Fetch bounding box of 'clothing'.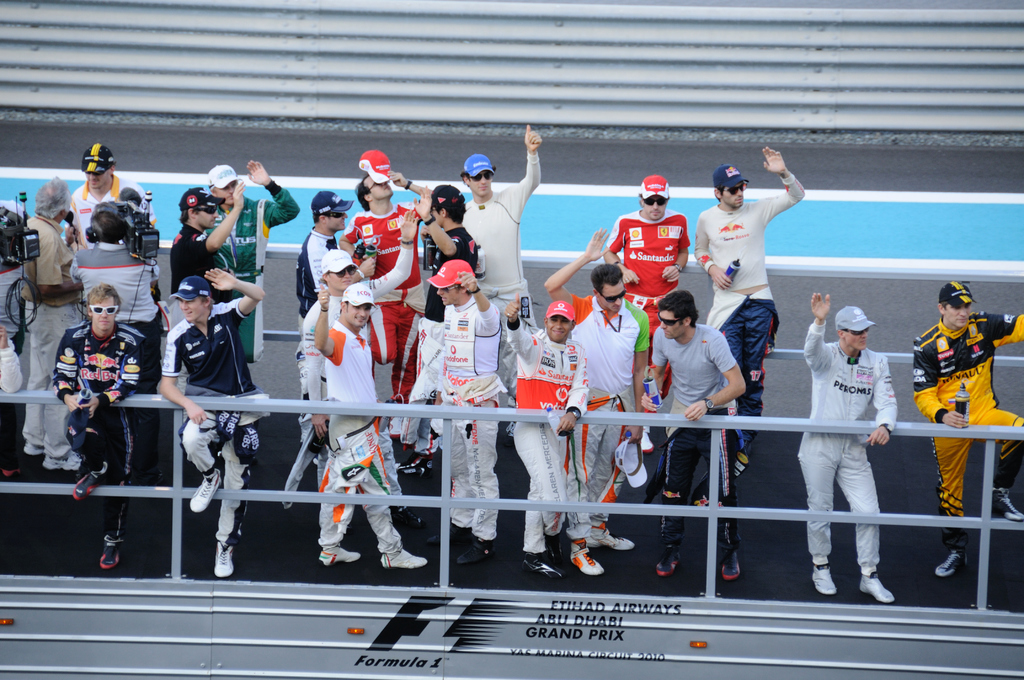
Bbox: region(505, 320, 593, 555).
